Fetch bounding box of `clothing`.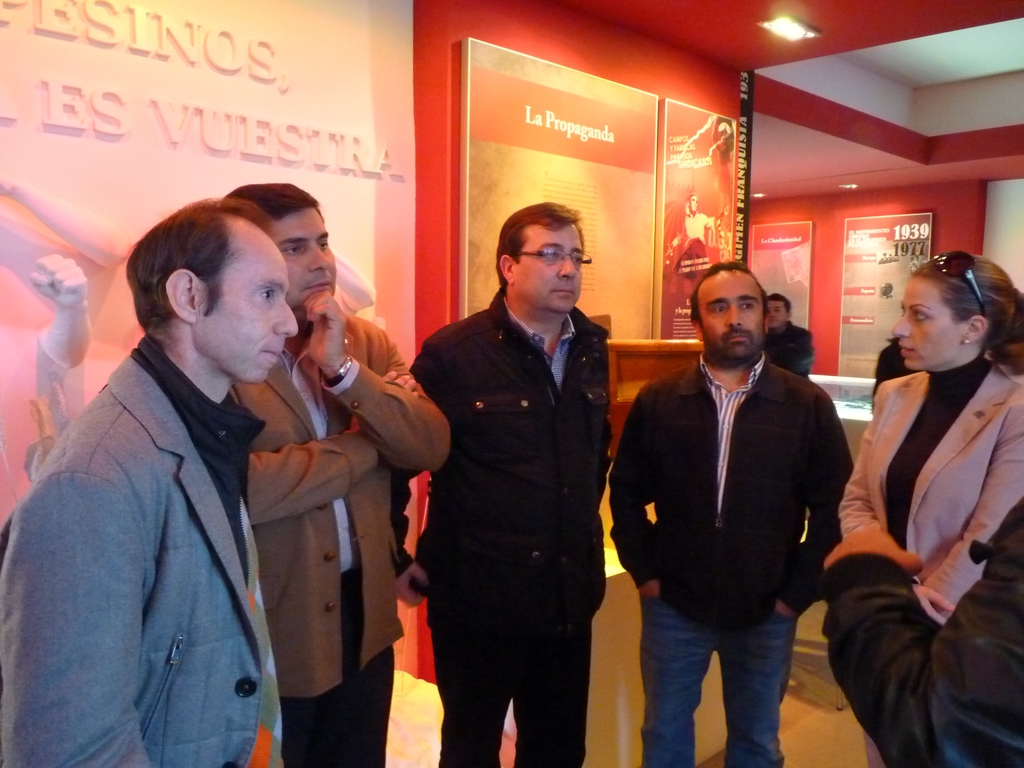
Bbox: {"x1": 230, "y1": 309, "x2": 412, "y2": 767}.
